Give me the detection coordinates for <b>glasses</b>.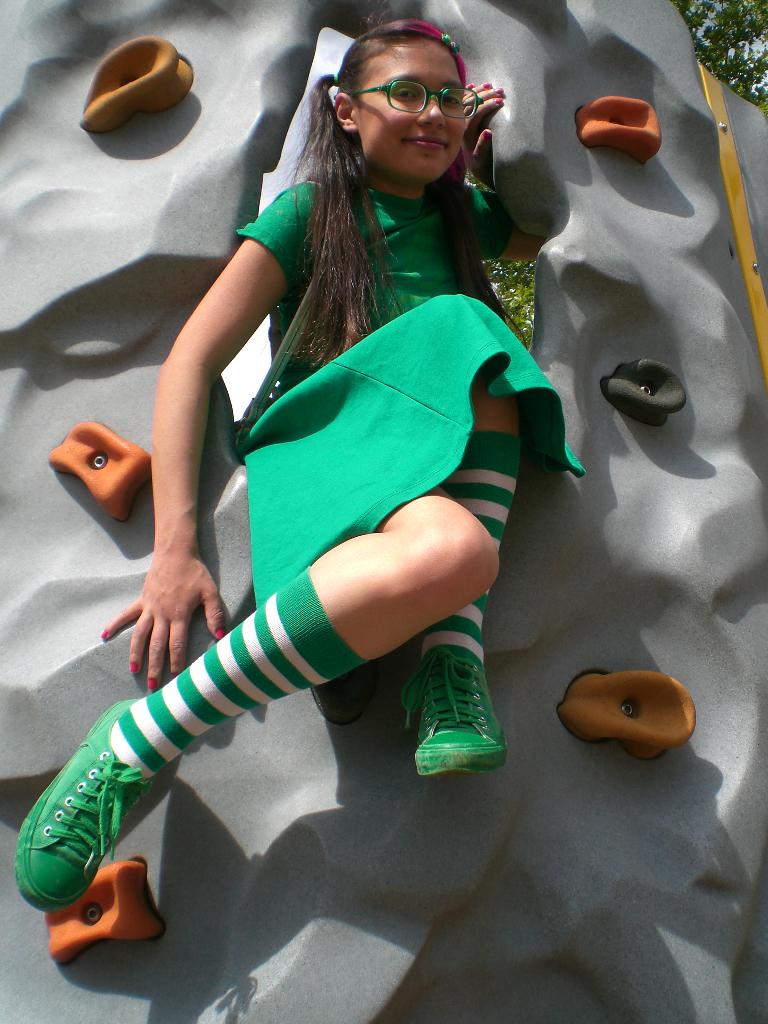
{"x1": 342, "y1": 76, "x2": 484, "y2": 120}.
